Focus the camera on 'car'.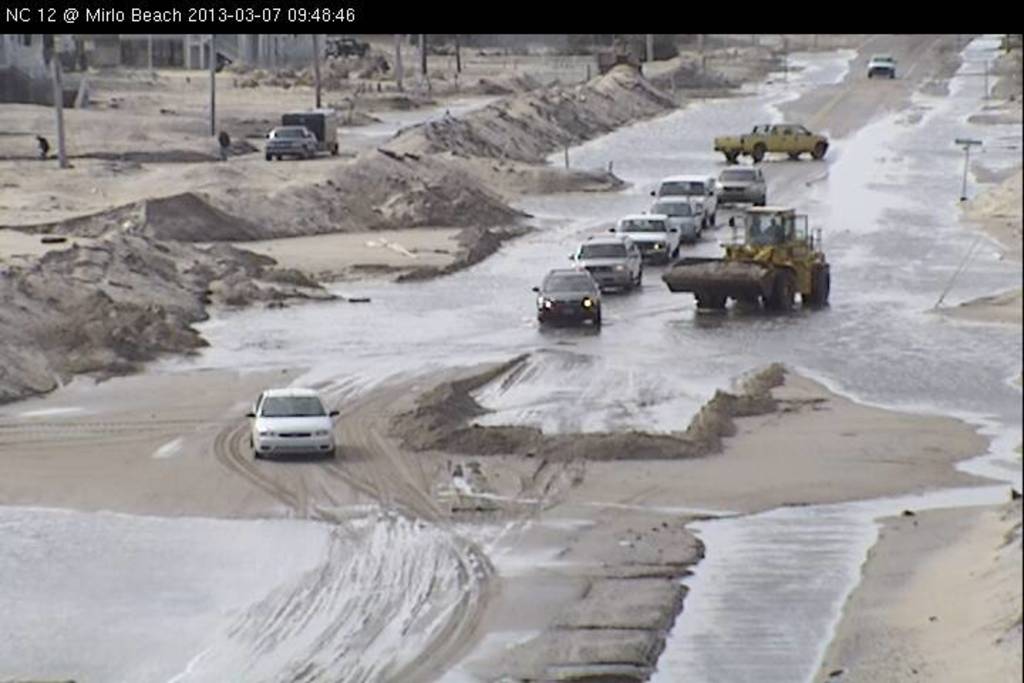
Focus region: bbox=(242, 384, 337, 465).
